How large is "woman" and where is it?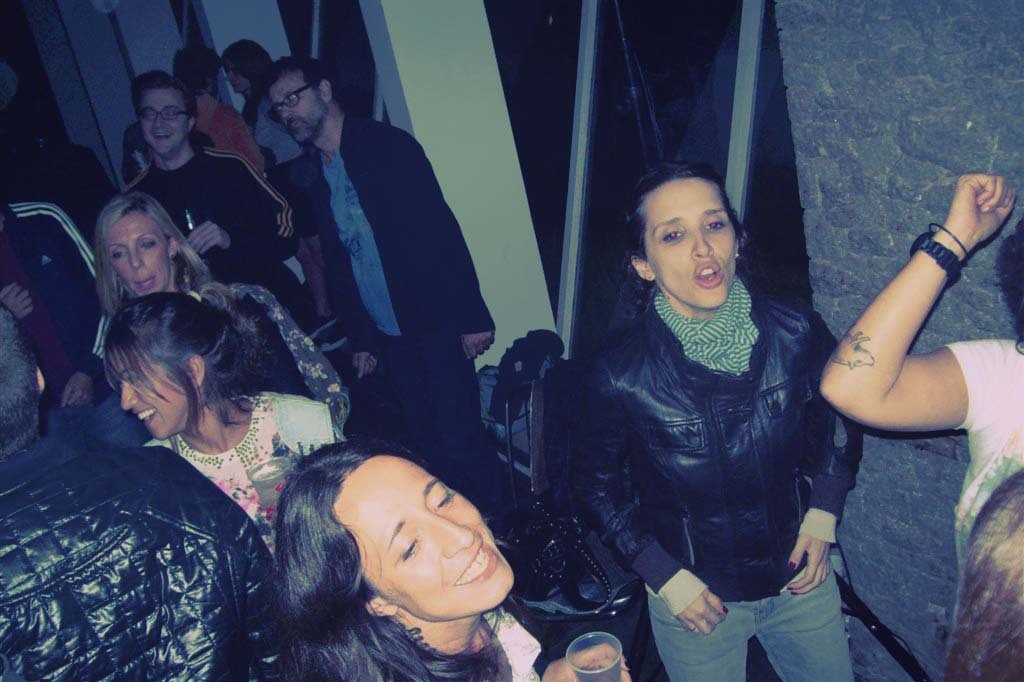
Bounding box: locate(219, 37, 331, 353).
